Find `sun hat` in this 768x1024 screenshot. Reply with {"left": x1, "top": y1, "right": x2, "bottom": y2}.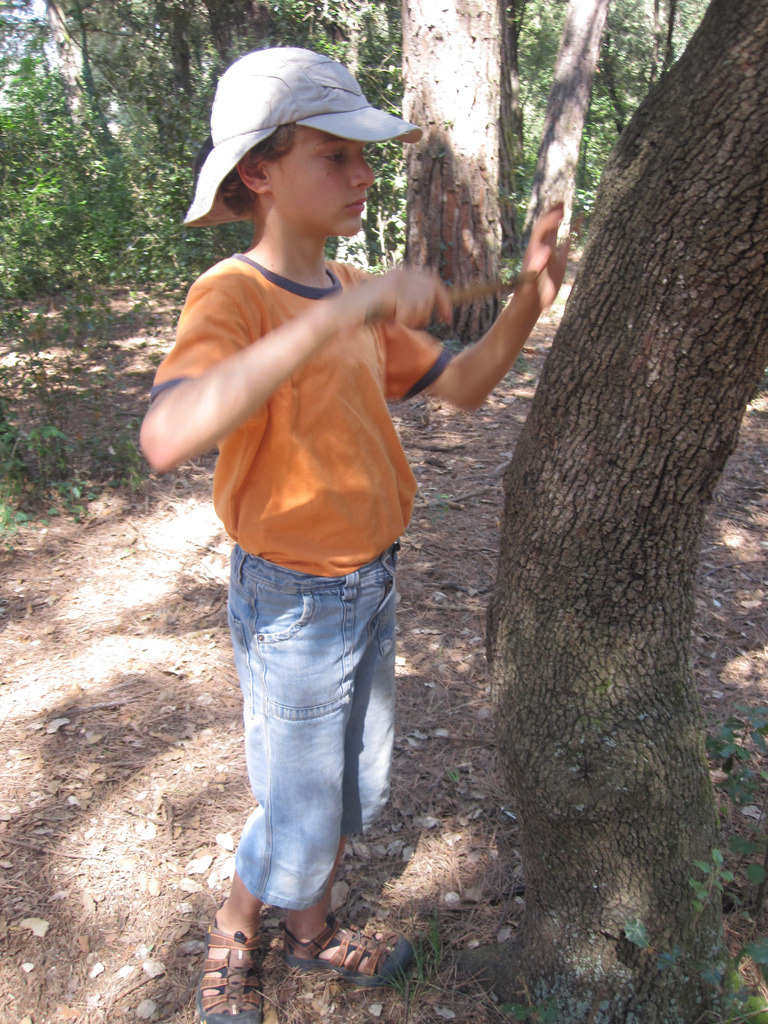
{"left": 174, "top": 43, "right": 429, "bottom": 228}.
